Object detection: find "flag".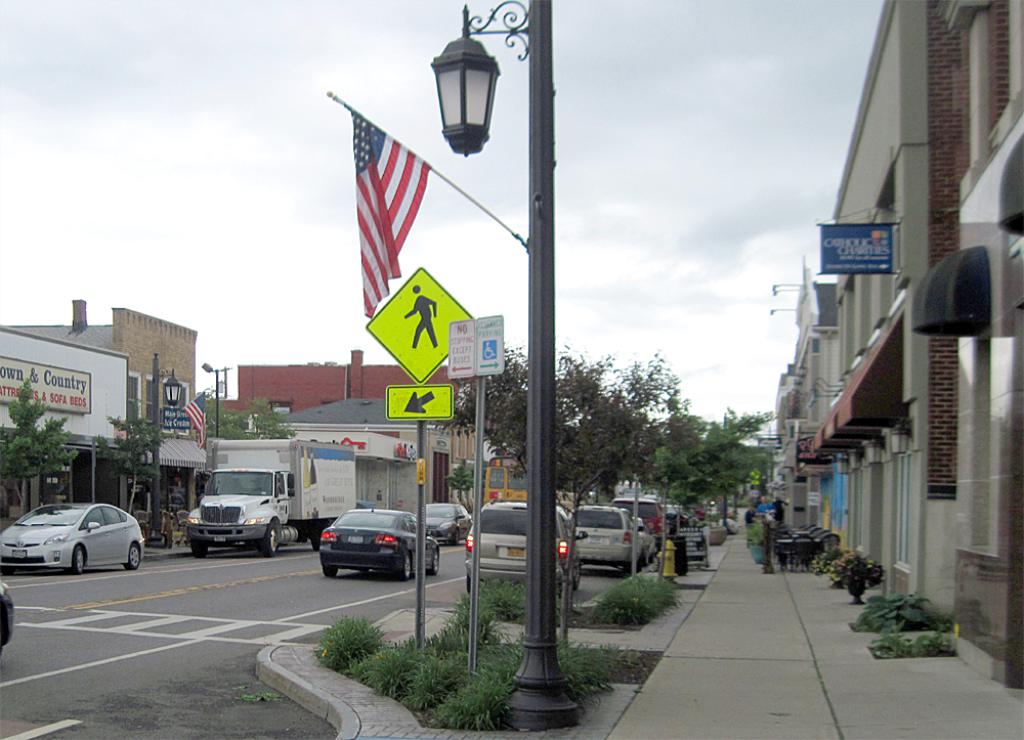
bbox=[334, 100, 437, 331].
